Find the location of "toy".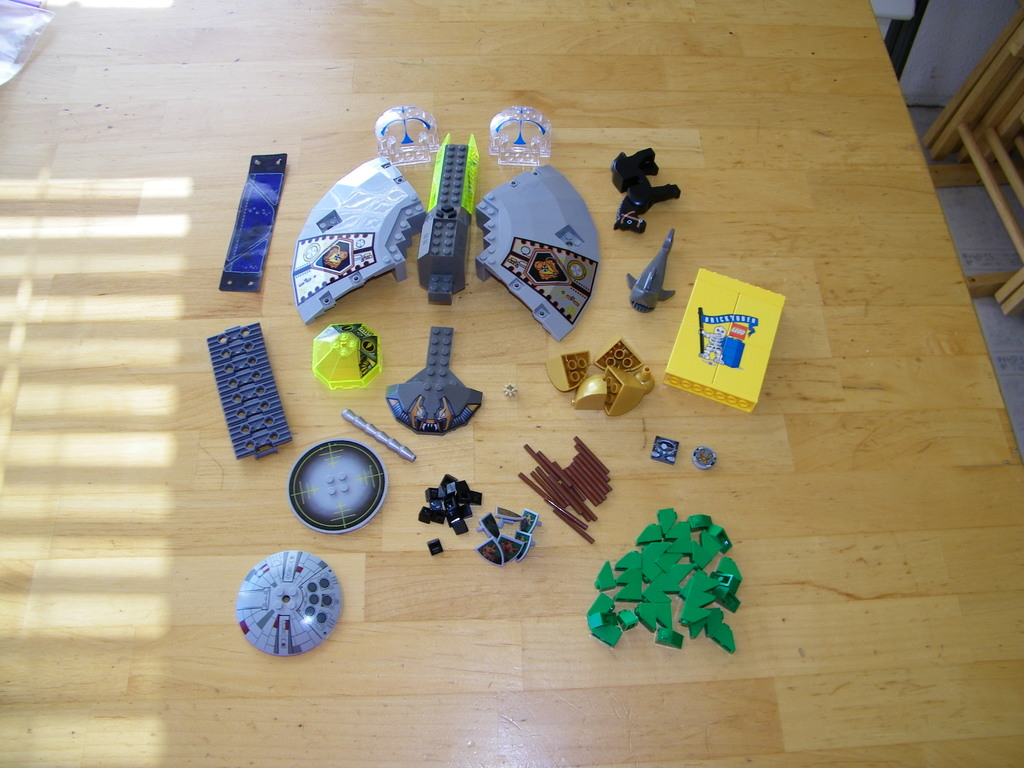
Location: bbox(616, 548, 644, 599).
